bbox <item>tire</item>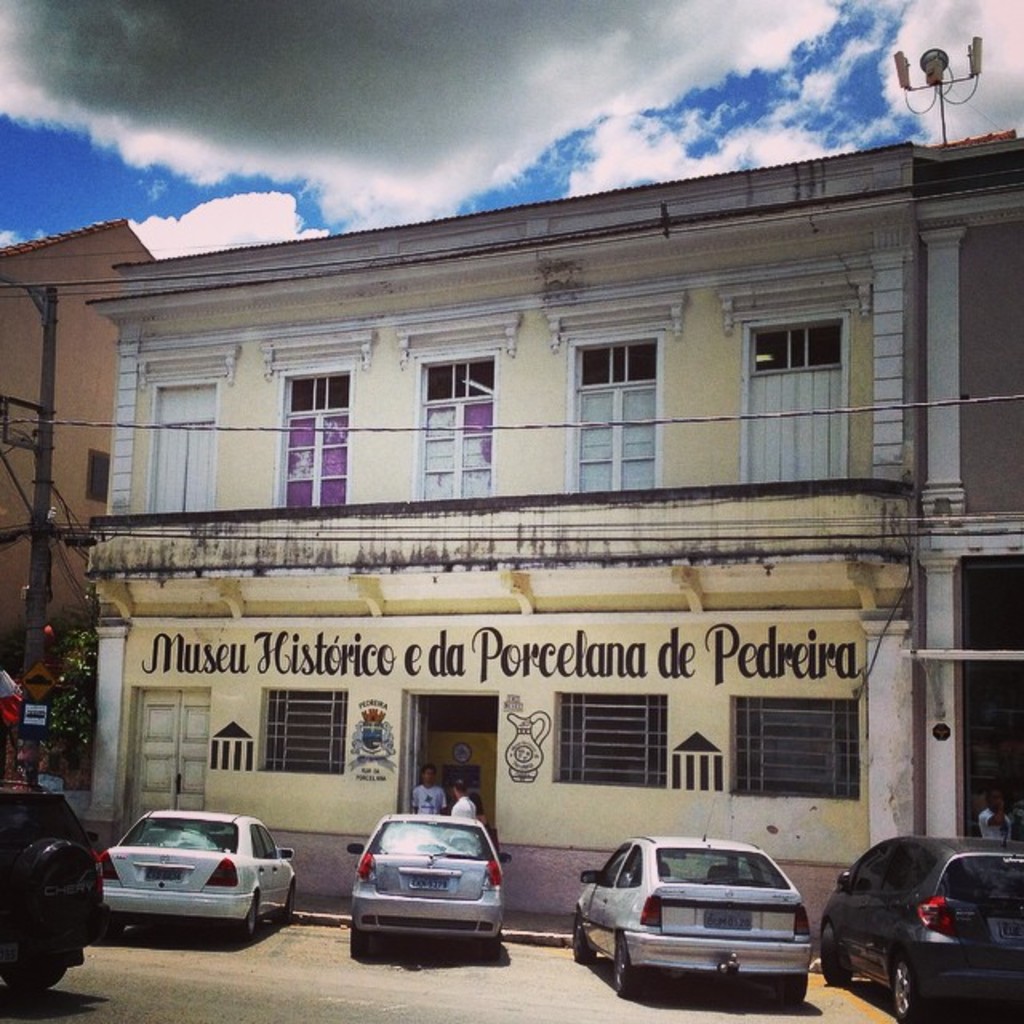
box=[232, 896, 262, 936]
